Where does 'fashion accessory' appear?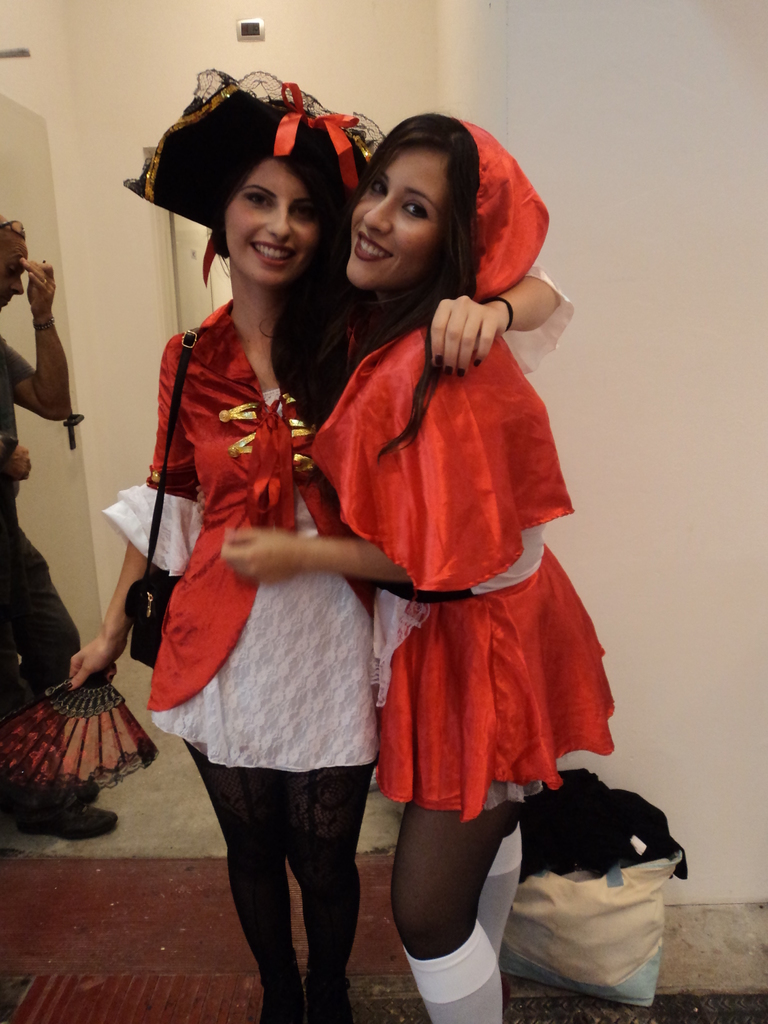
Appears at detection(31, 316, 54, 332).
